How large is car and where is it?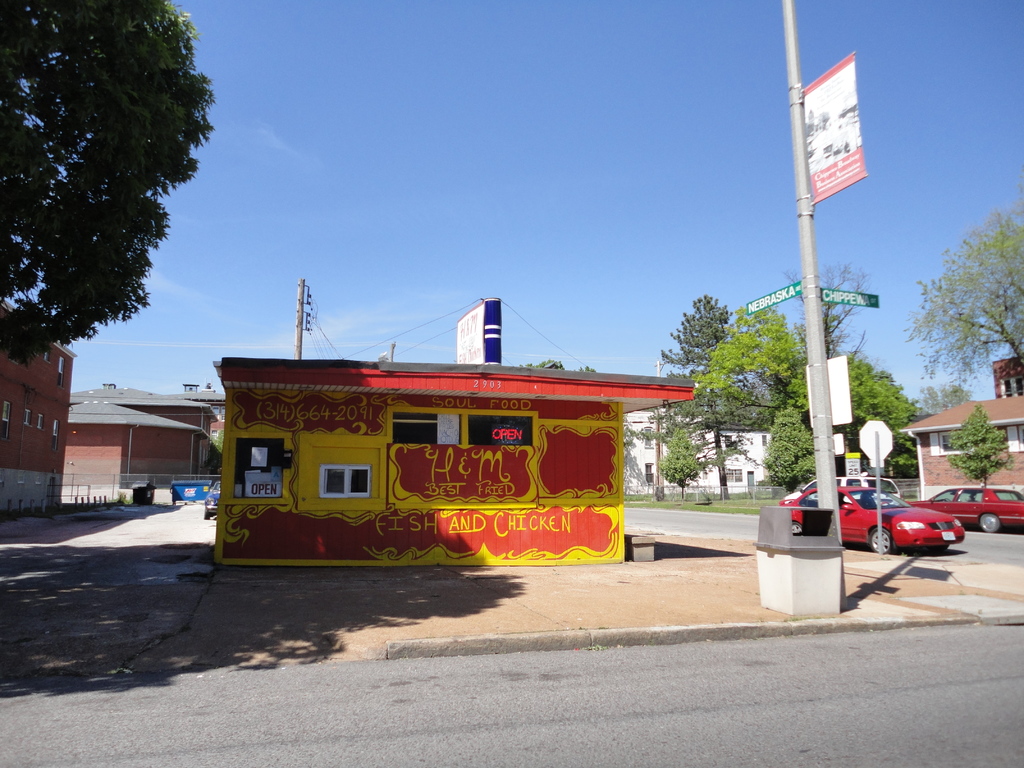
Bounding box: bbox(904, 483, 1023, 534).
